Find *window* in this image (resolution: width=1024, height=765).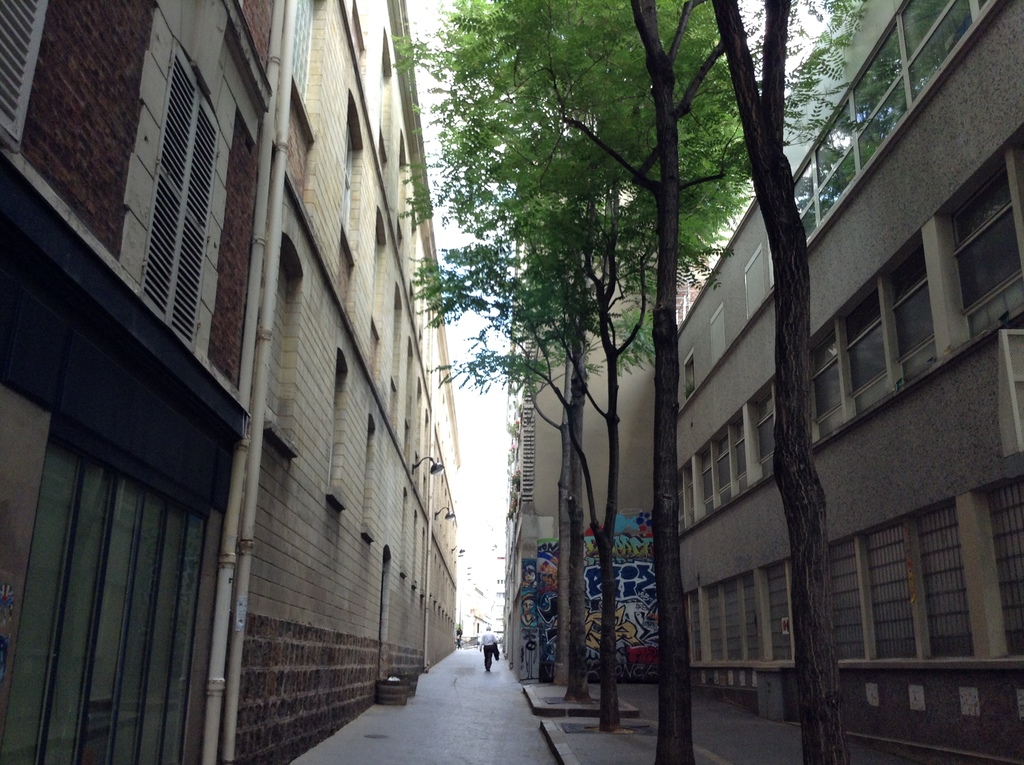
(left=142, top=41, right=220, bottom=347).
